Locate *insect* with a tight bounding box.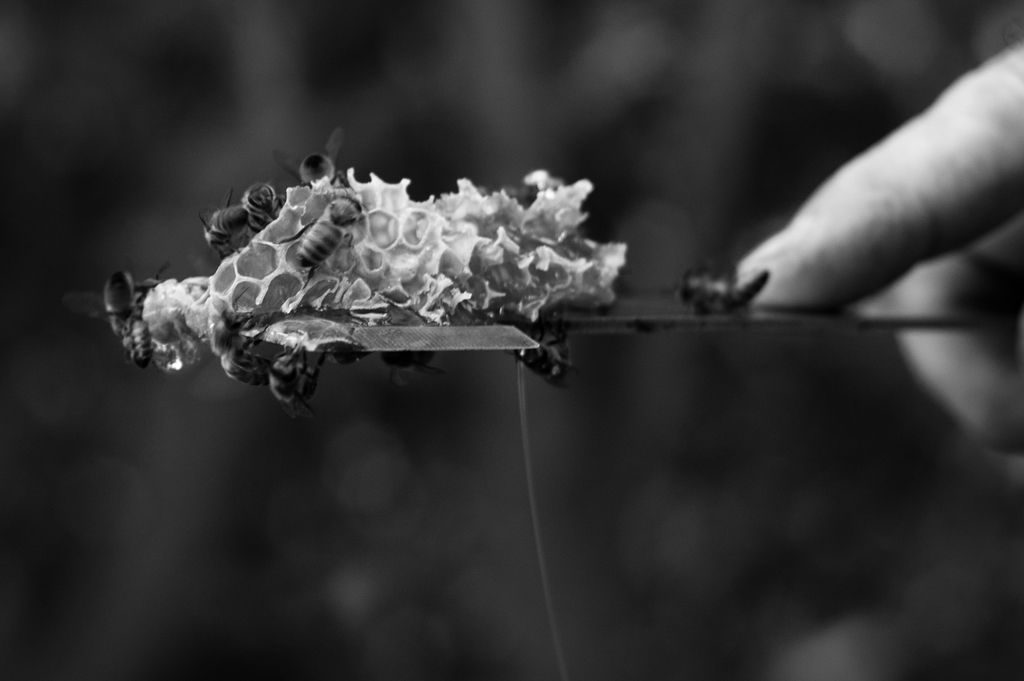
bbox(209, 290, 272, 389).
